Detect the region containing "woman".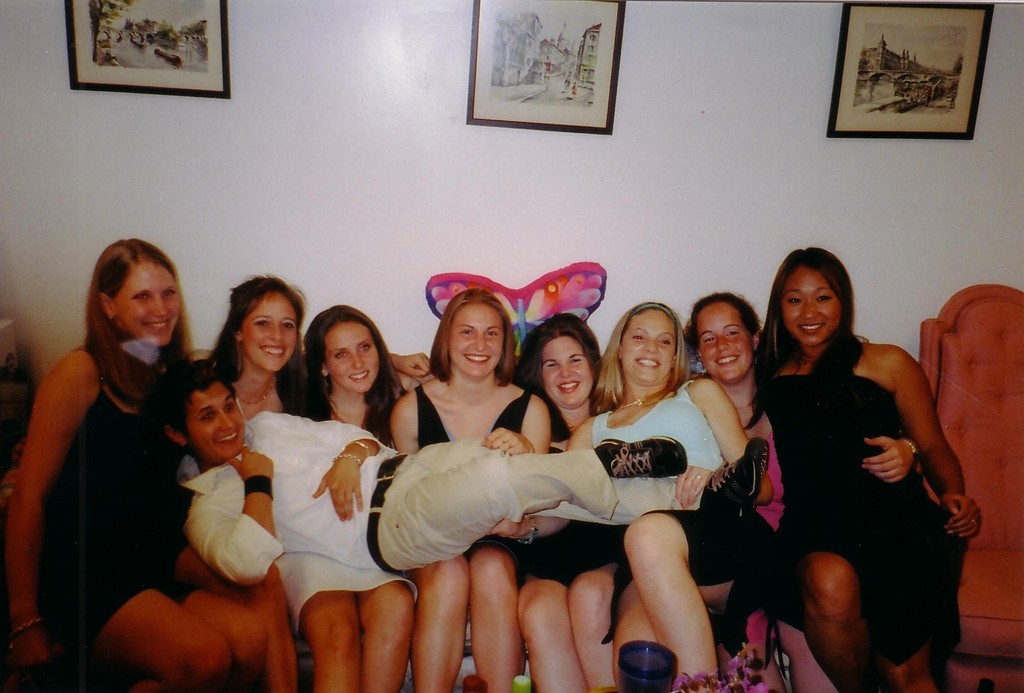
box=[0, 233, 265, 692].
